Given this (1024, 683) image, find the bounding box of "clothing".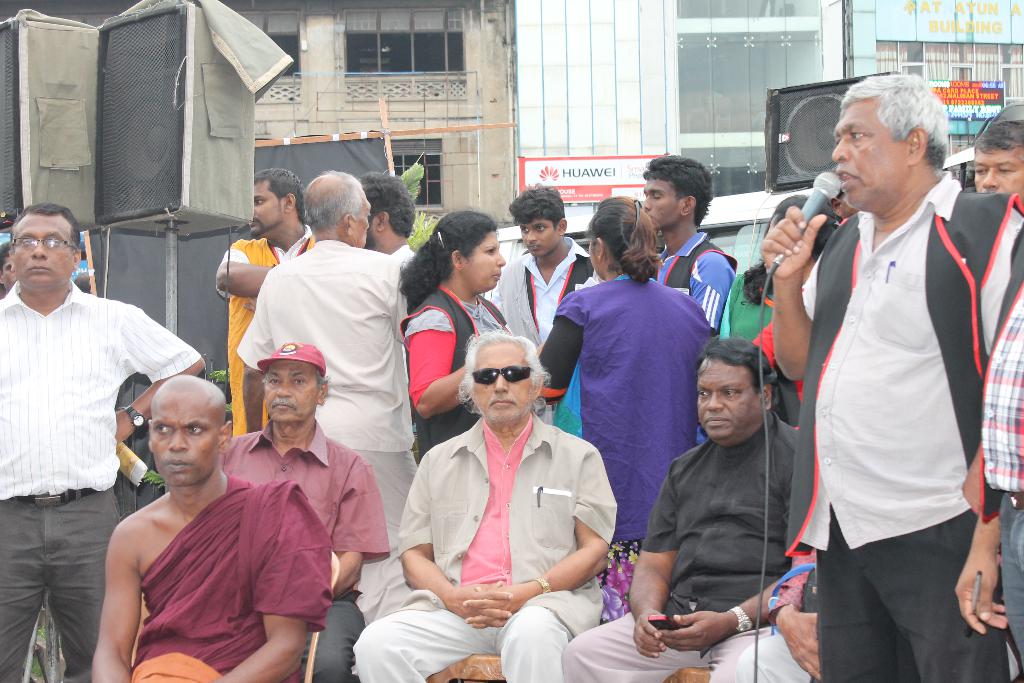
543/278/697/538.
